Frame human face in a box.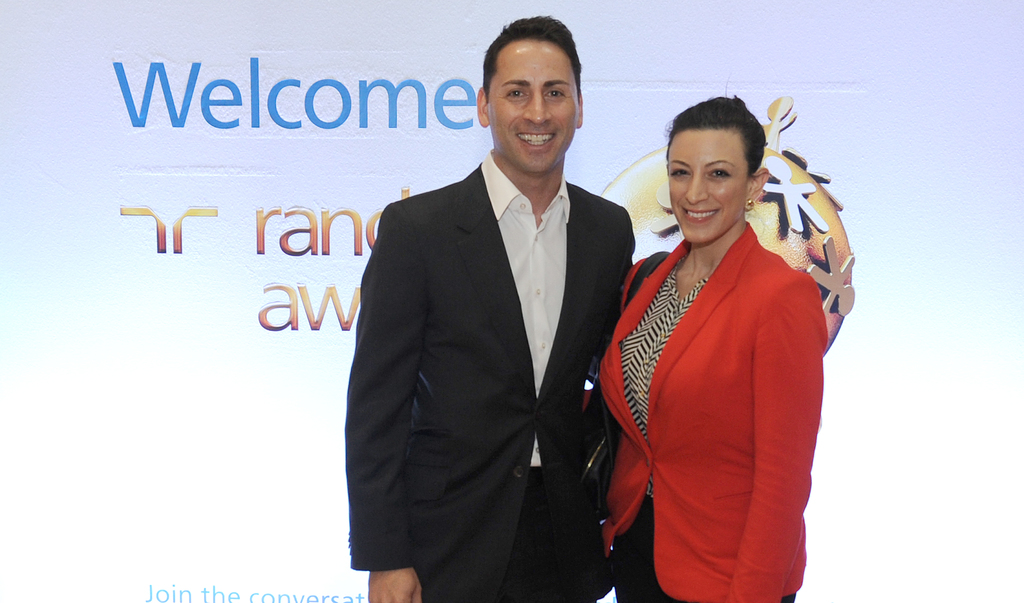
locate(488, 42, 580, 173).
